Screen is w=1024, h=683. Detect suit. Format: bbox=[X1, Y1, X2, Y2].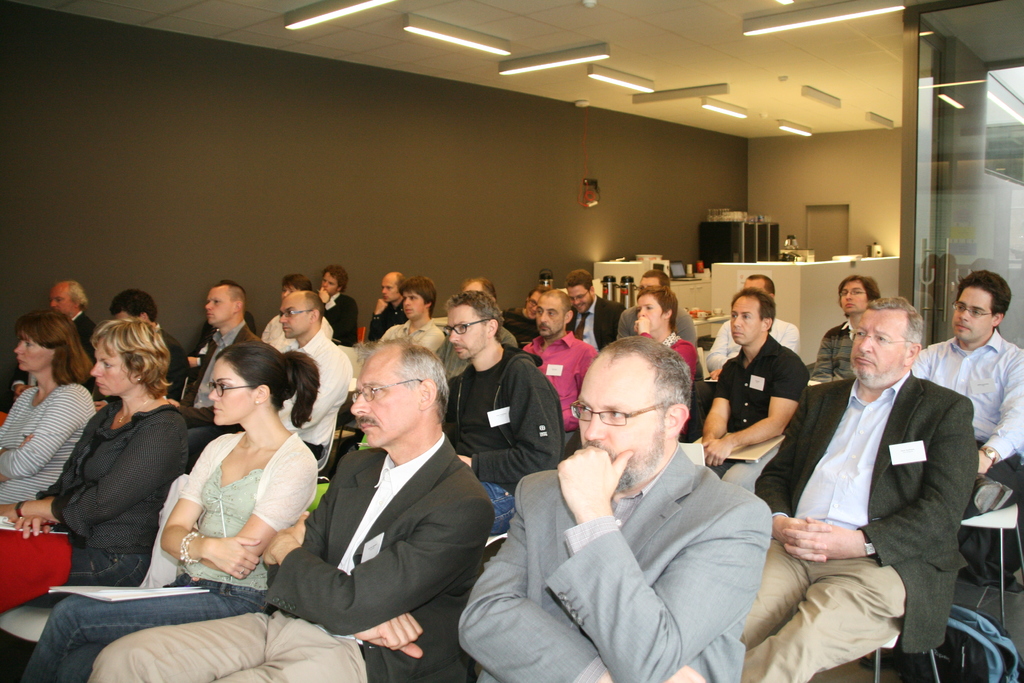
bbox=[168, 320, 259, 428].
